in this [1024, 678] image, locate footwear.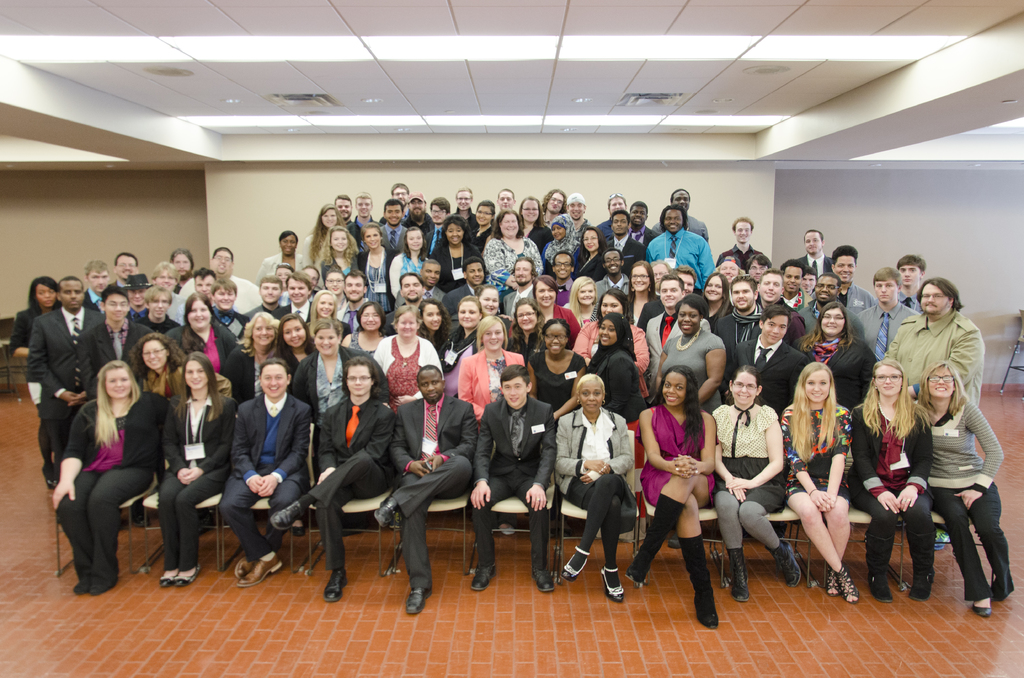
Bounding box: <bbox>468, 563, 497, 594</bbox>.
